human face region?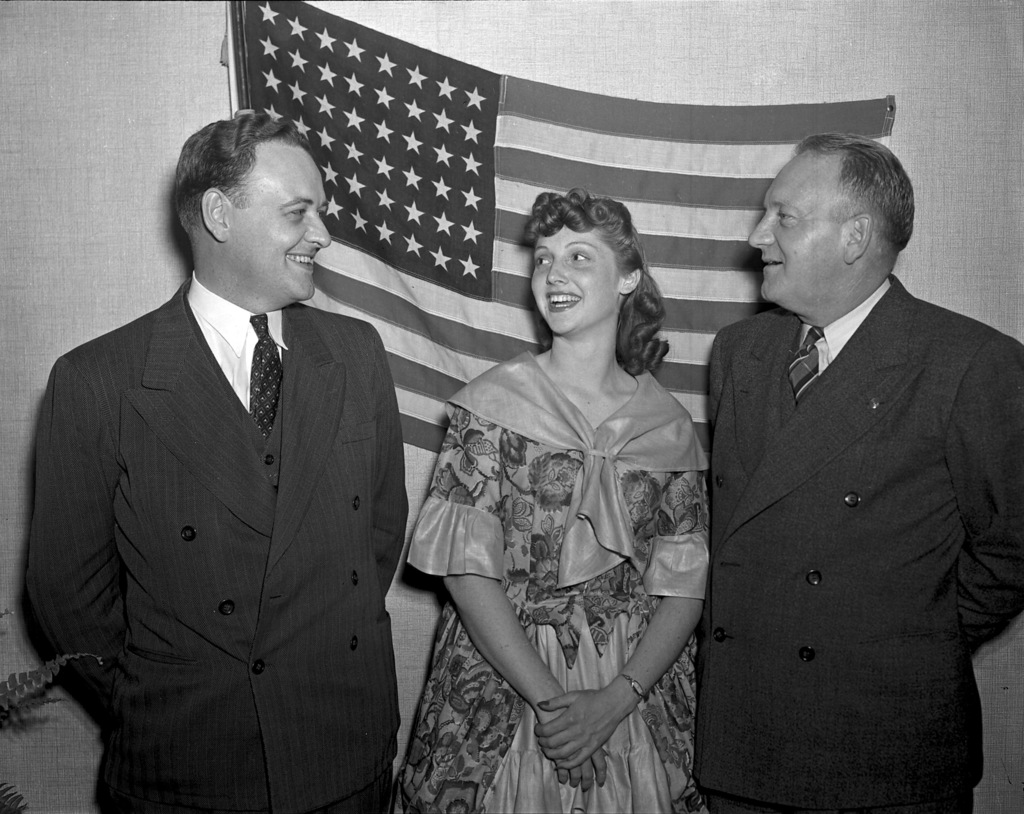
box(746, 148, 845, 301)
